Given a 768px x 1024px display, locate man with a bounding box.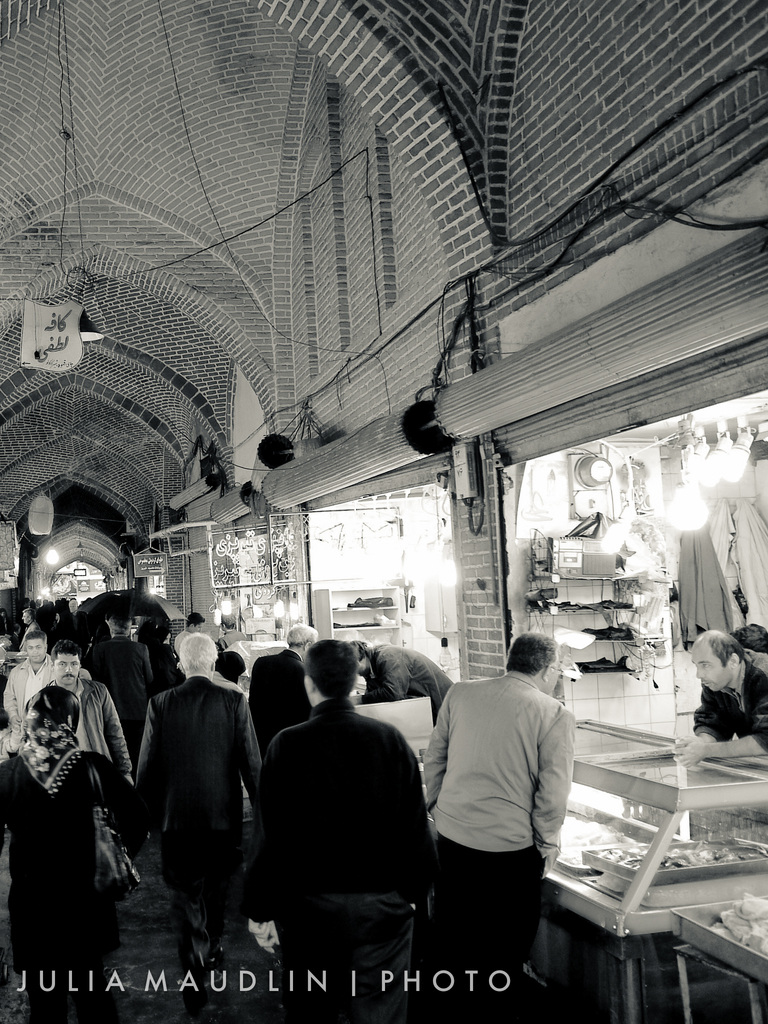
Located: rect(419, 629, 575, 1018).
